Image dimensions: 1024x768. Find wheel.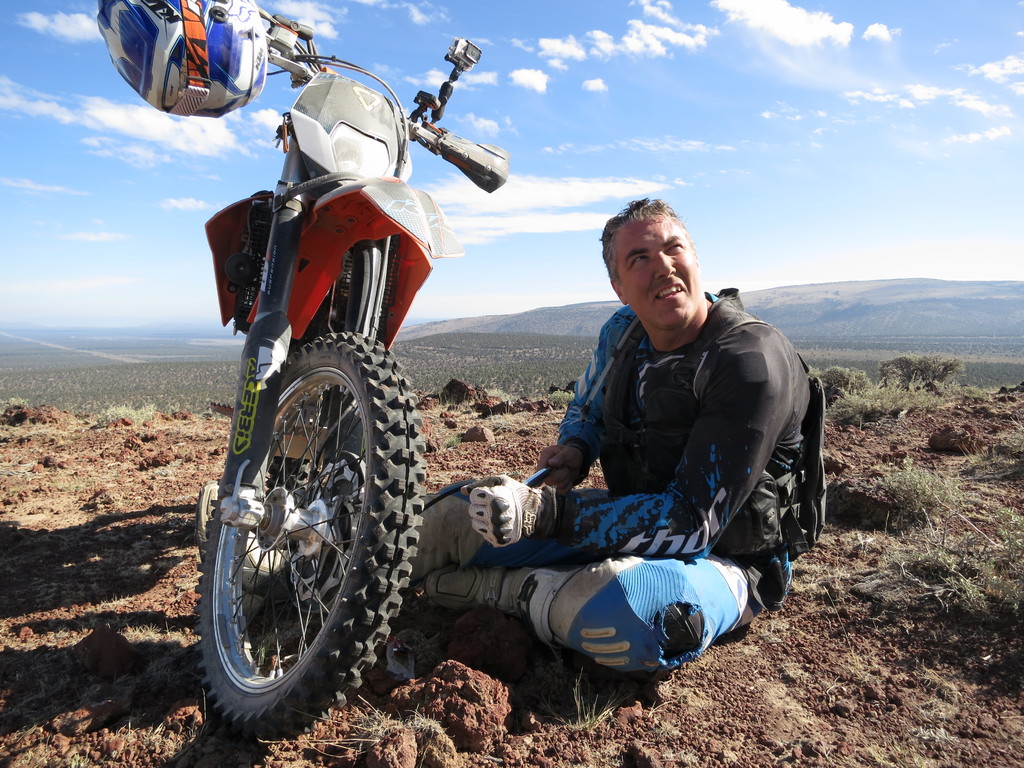
detection(205, 328, 425, 737).
